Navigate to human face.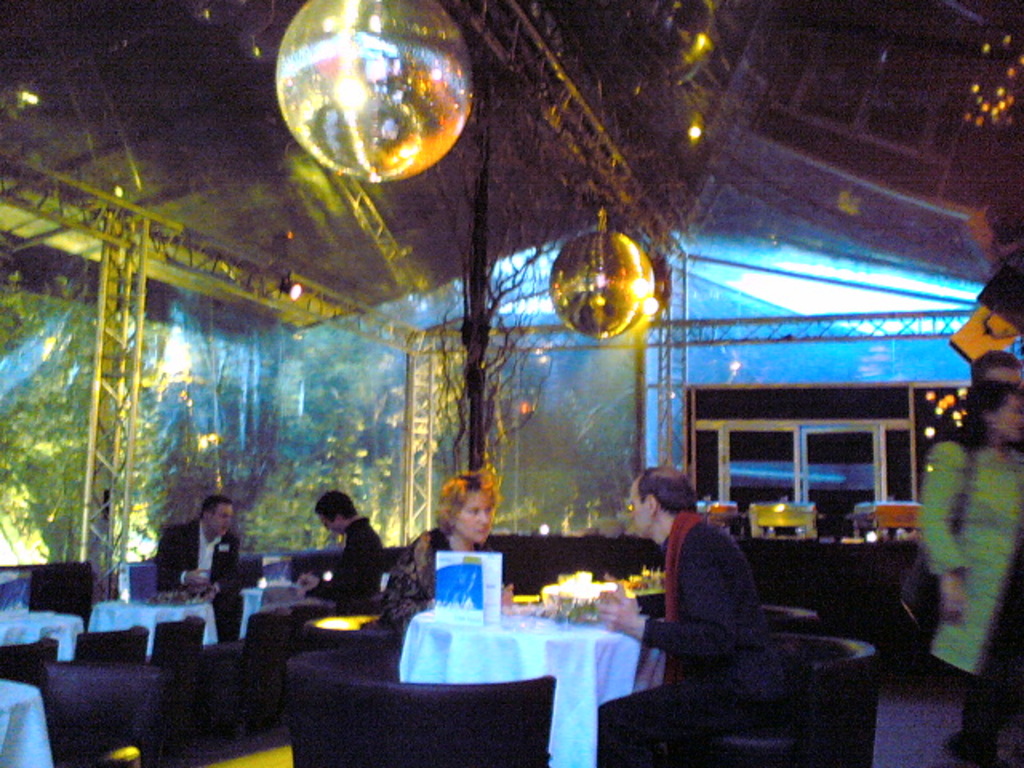
Navigation target: 984/368/1019/386.
